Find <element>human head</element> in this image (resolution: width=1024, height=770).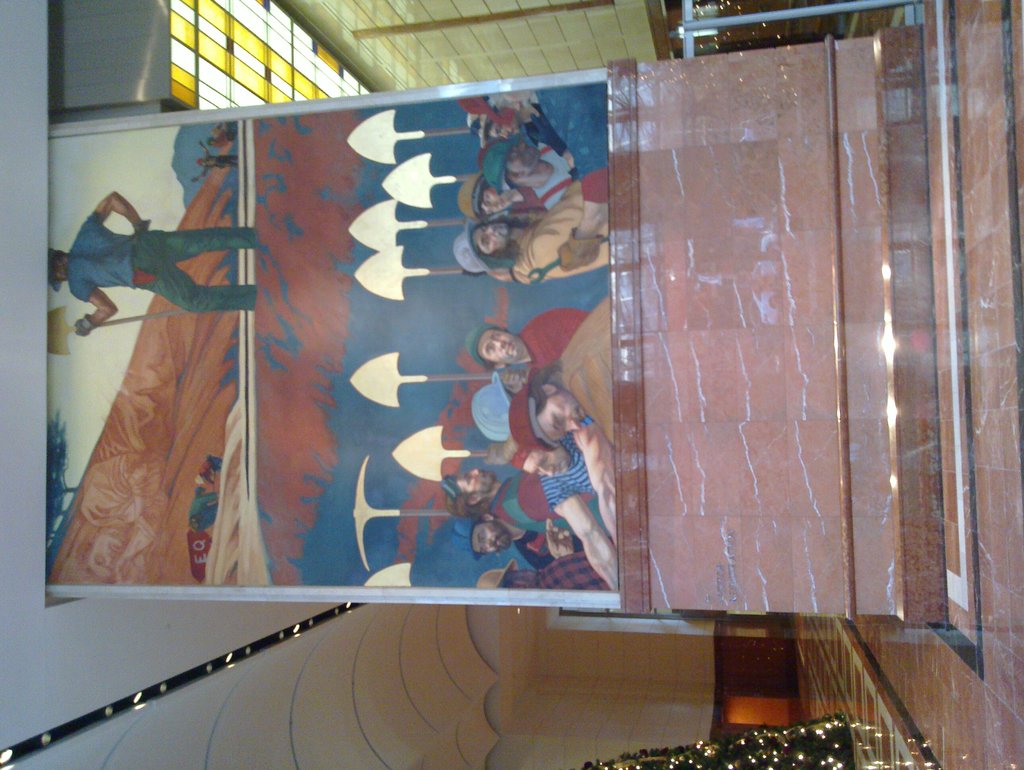
(left=441, top=467, right=494, bottom=519).
